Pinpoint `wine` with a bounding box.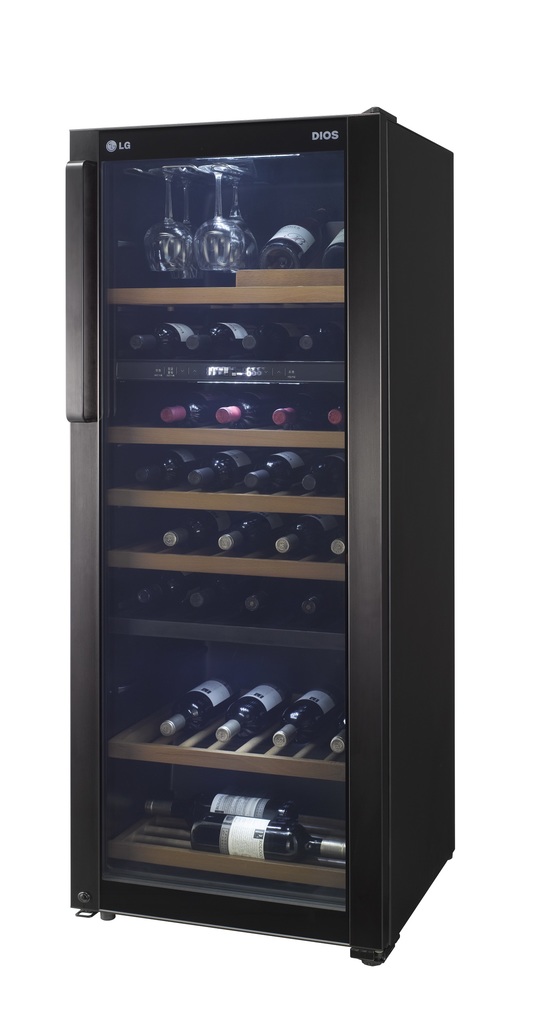
select_region(272, 685, 344, 744).
